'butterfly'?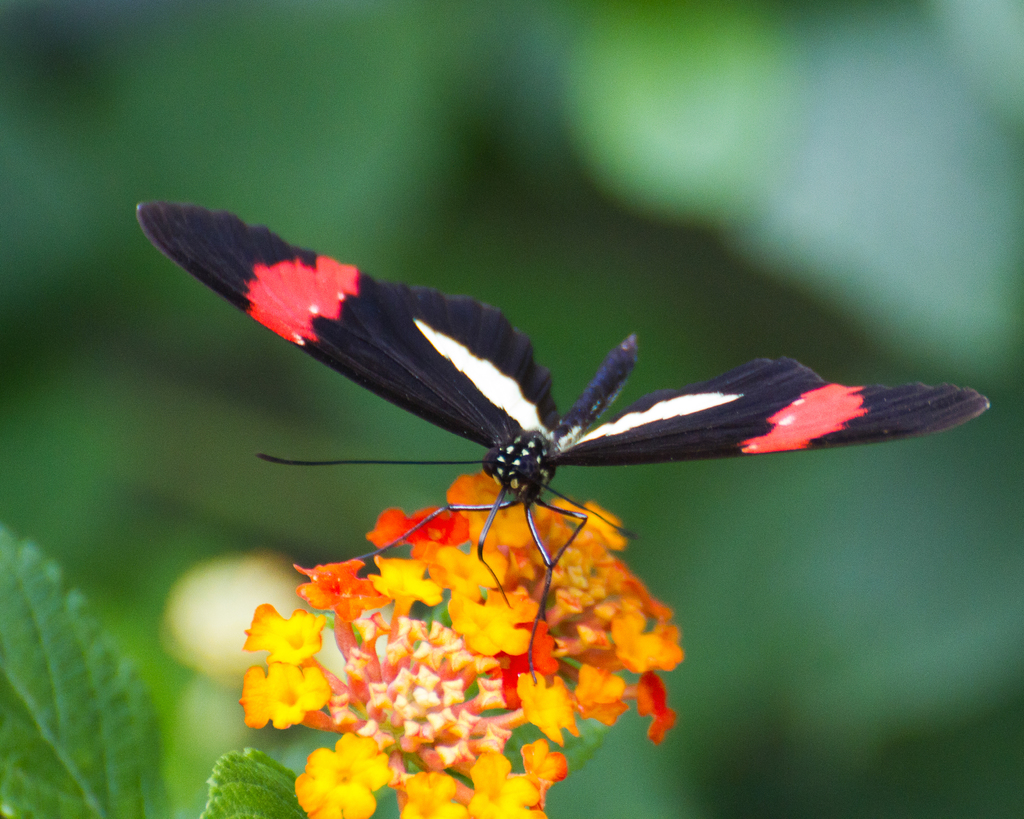
l=139, t=202, r=990, b=681
